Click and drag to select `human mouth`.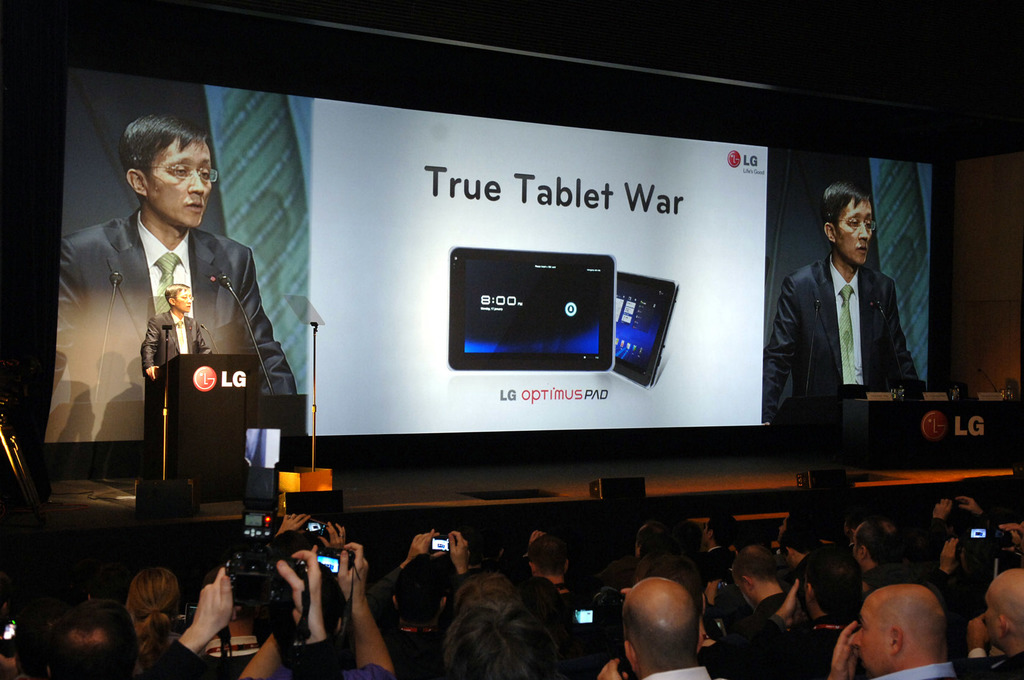
Selection: box(856, 243, 868, 254).
